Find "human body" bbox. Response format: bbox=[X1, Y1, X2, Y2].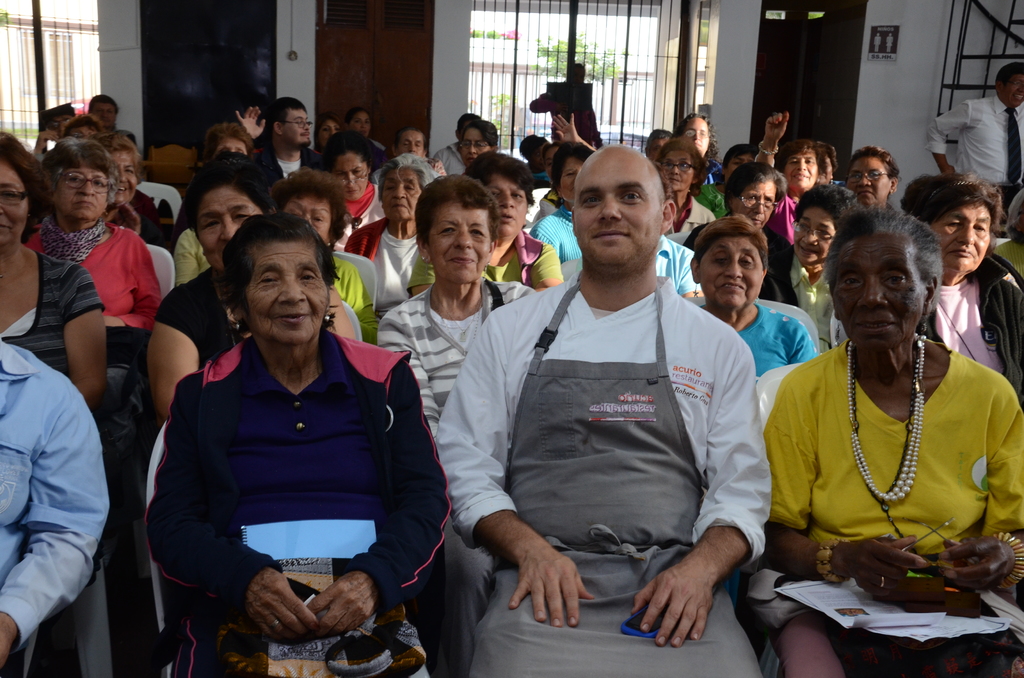
bbox=[927, 90, 1023, 226].
